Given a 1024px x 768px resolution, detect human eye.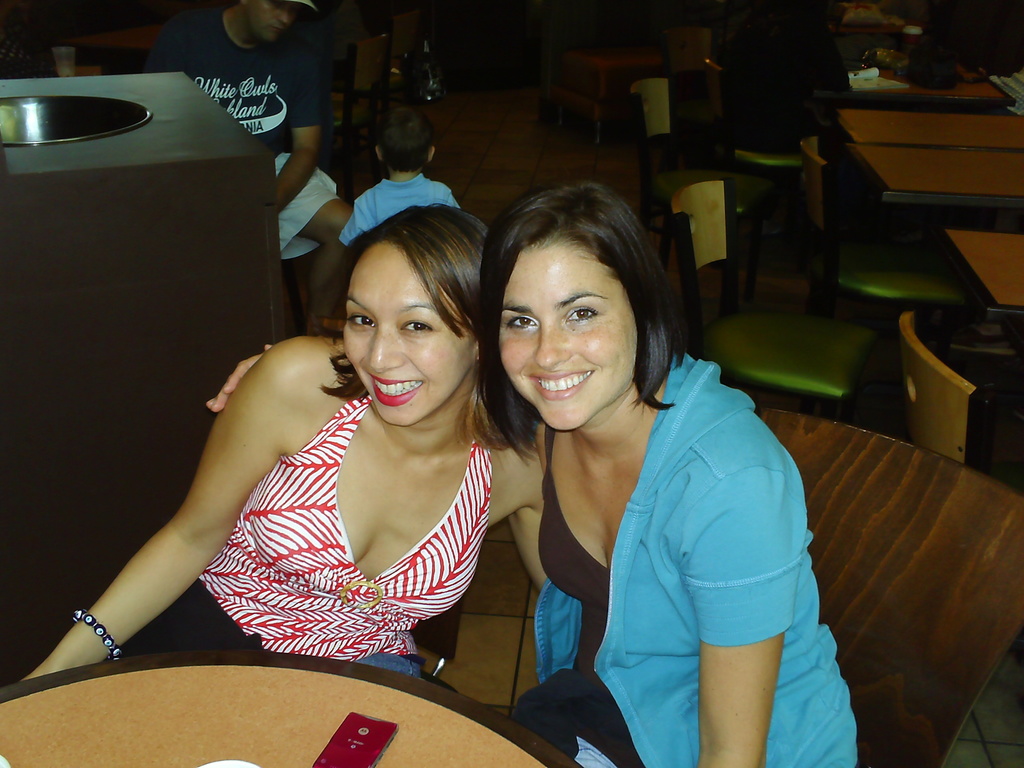
Rect(562, 307, 600, 323).
